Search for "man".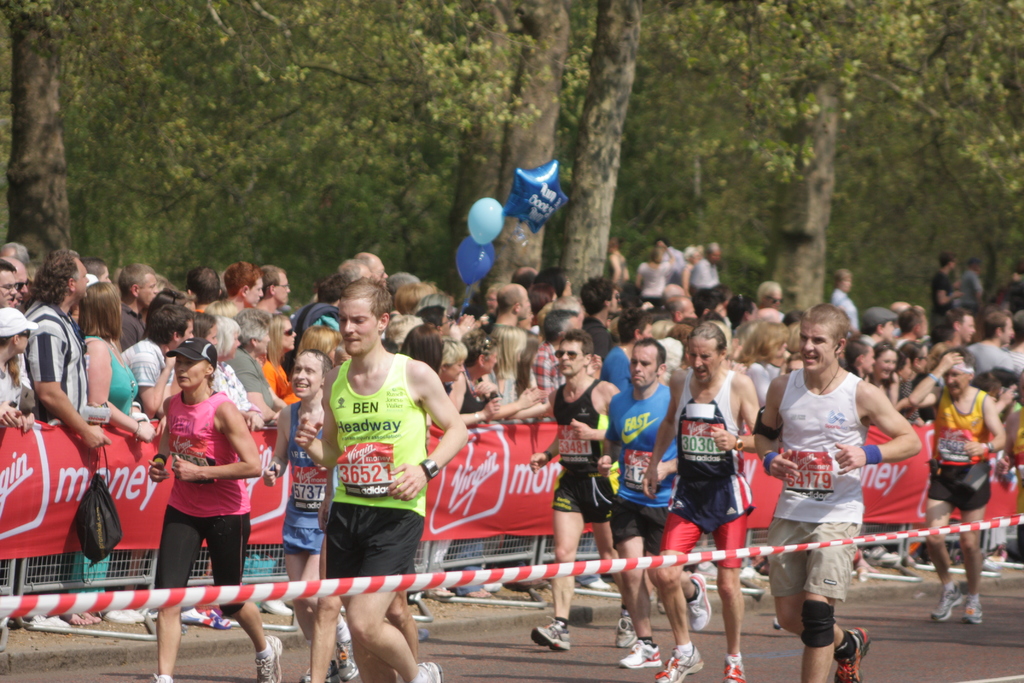
Found at (687, 242, 716, 290).
